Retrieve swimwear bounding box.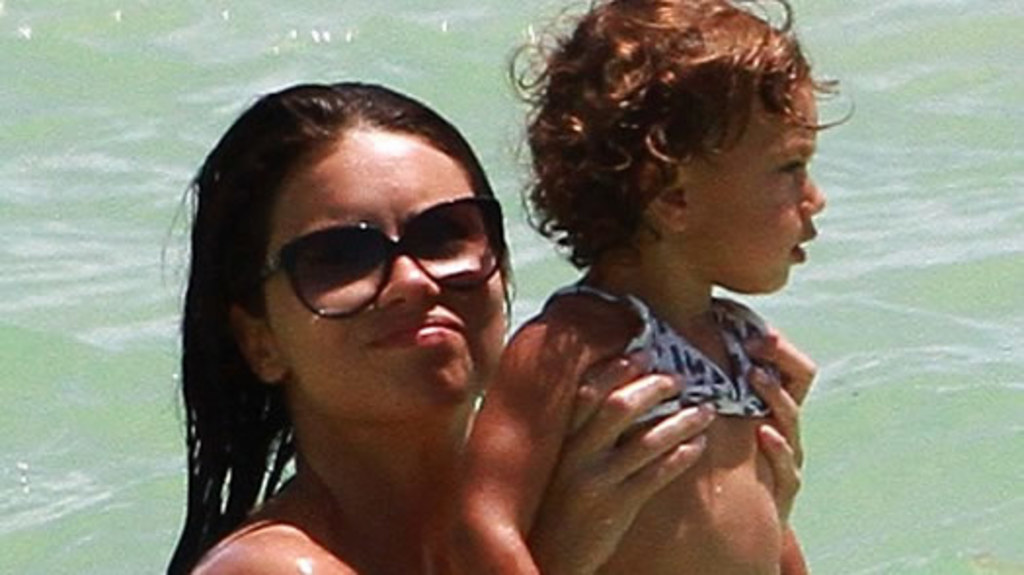
Bounding box: locate(560, 275, 778, 423).
